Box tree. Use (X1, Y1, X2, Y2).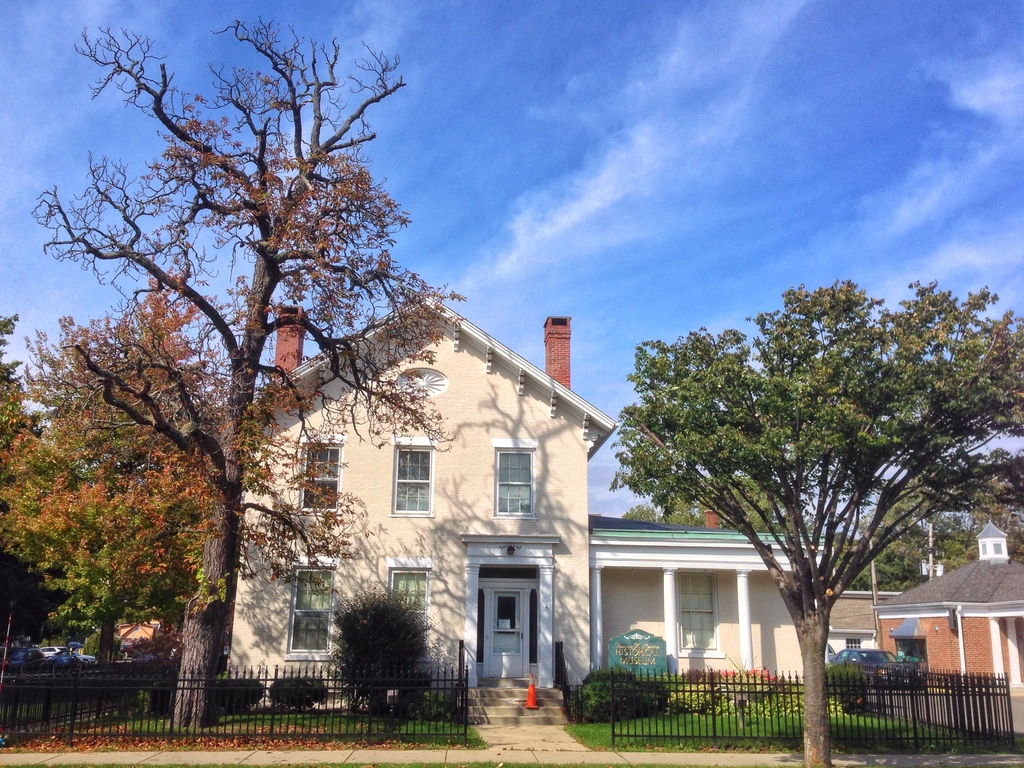
(0, 315, 52, 646).
